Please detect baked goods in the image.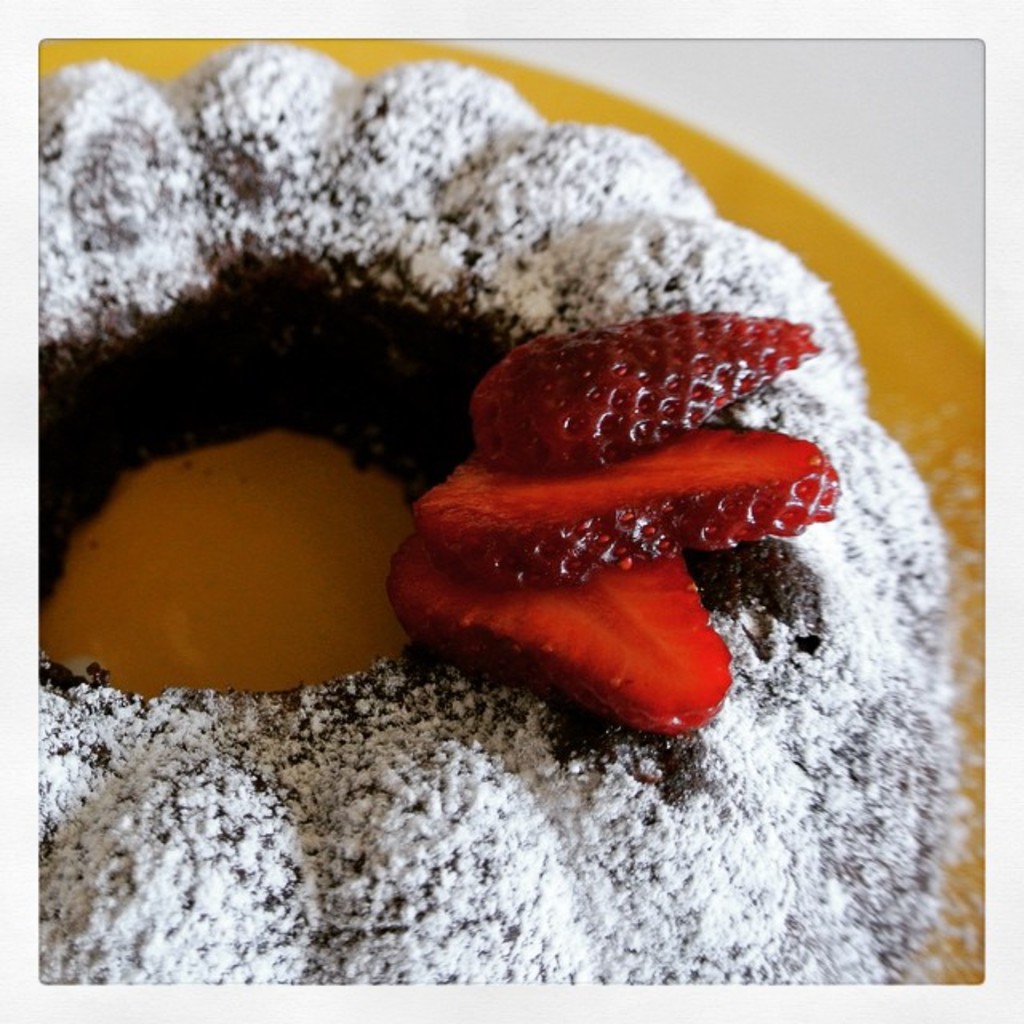
detection(38, 40, 950, 987).
